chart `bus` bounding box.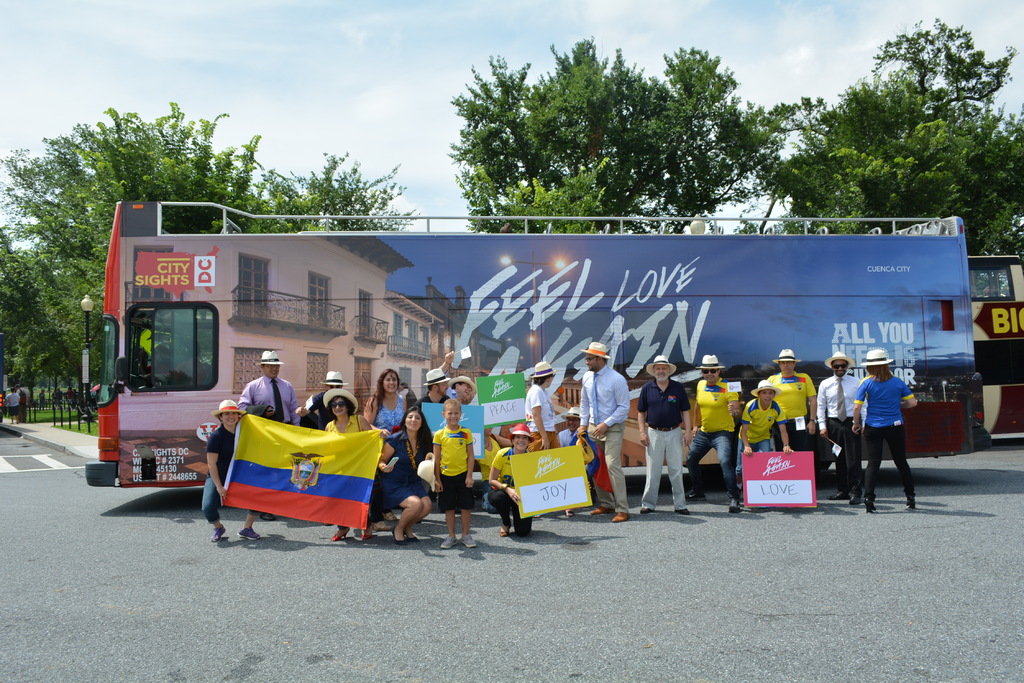
Charted: left=79, top=200, right=991, bottom=499.
